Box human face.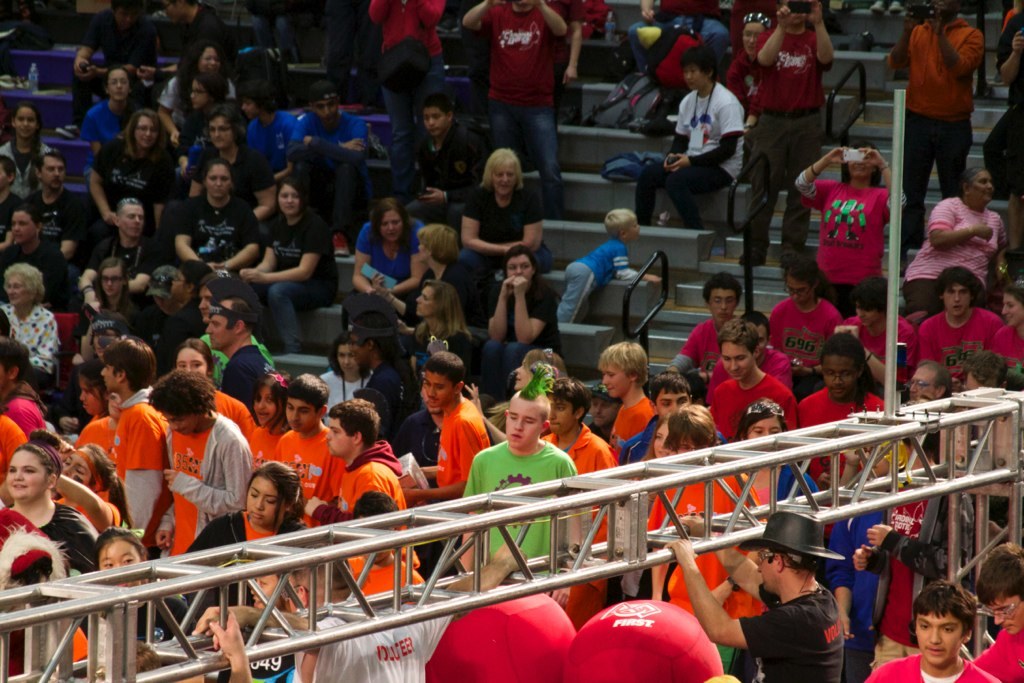
region(62, 446, 93, 485).
